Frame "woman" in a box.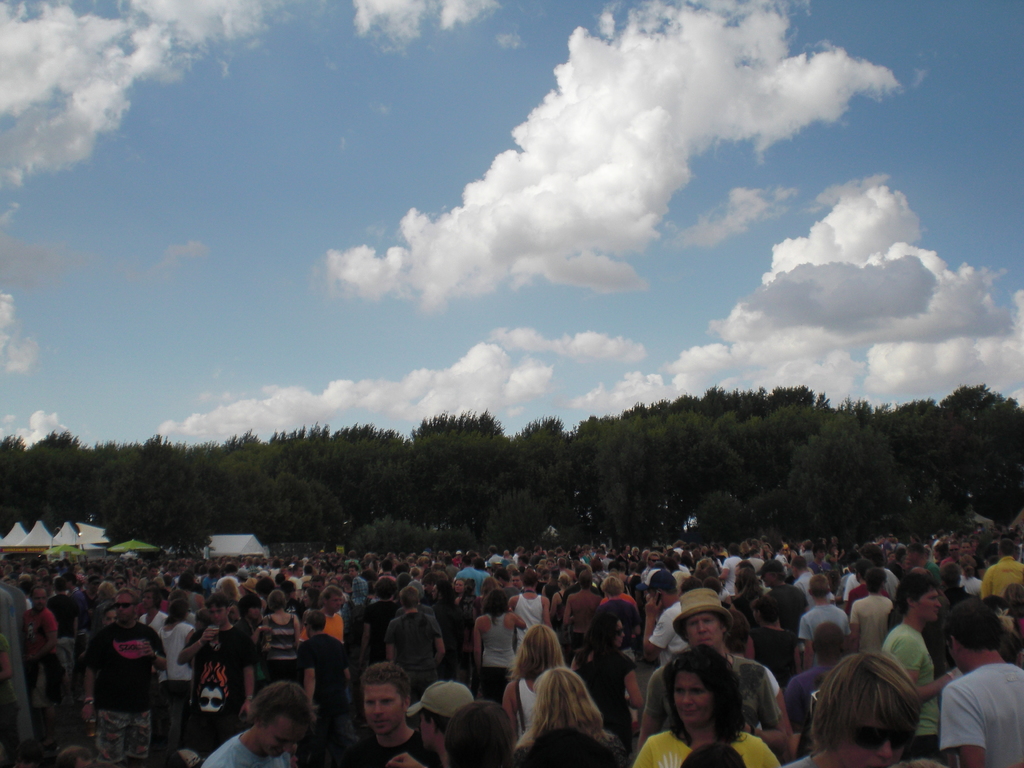
(x1=635, y1=643, x2=792, y2=767).
